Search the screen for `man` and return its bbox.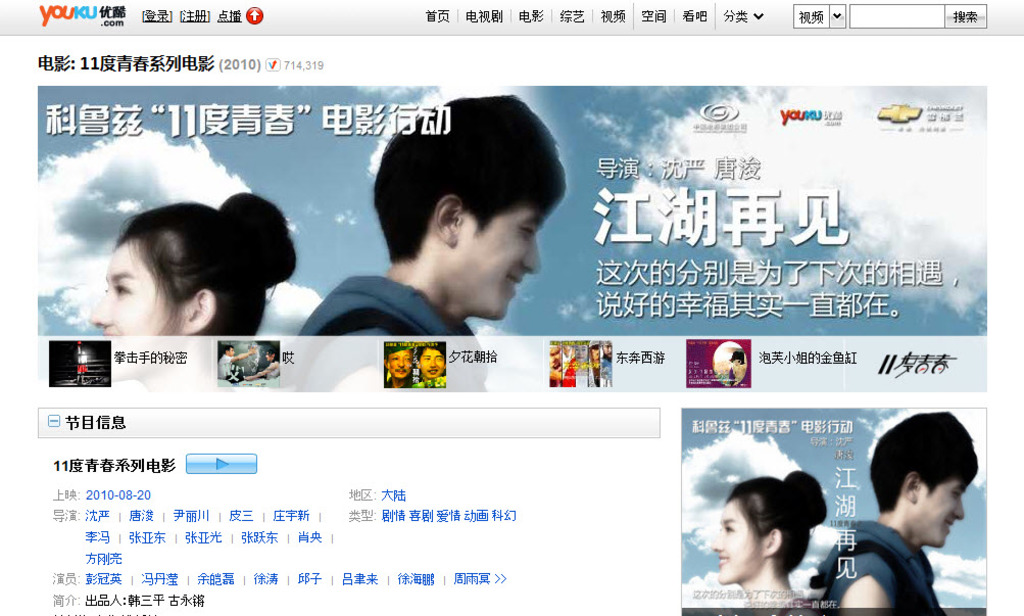
Found: 298/88/574/341.
